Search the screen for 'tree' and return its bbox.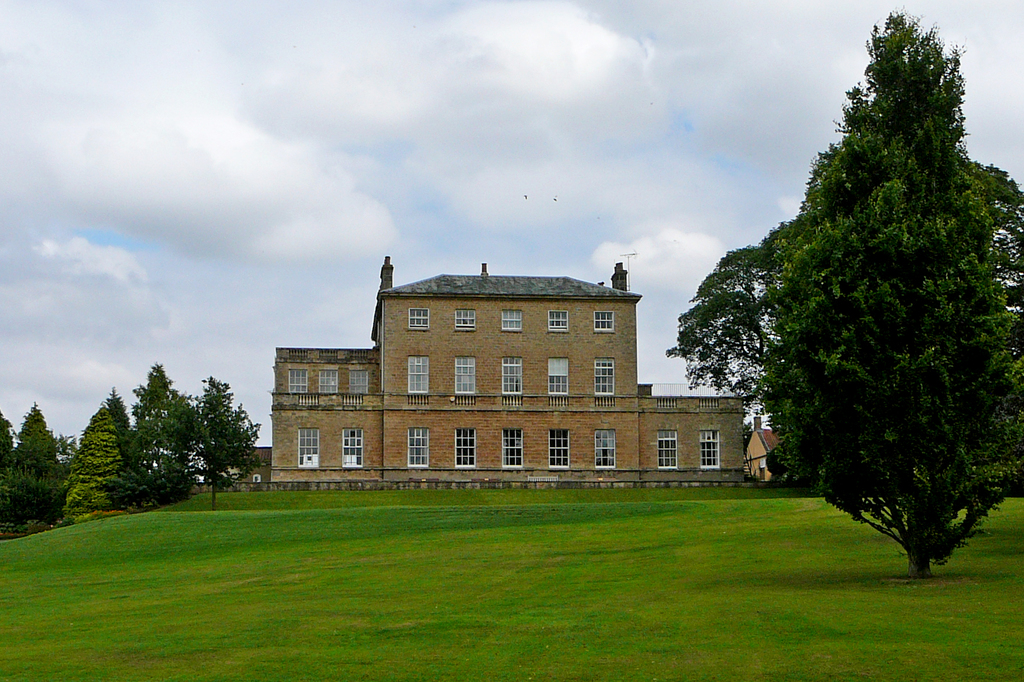
Found: detection(1, 399, 67, 523).
